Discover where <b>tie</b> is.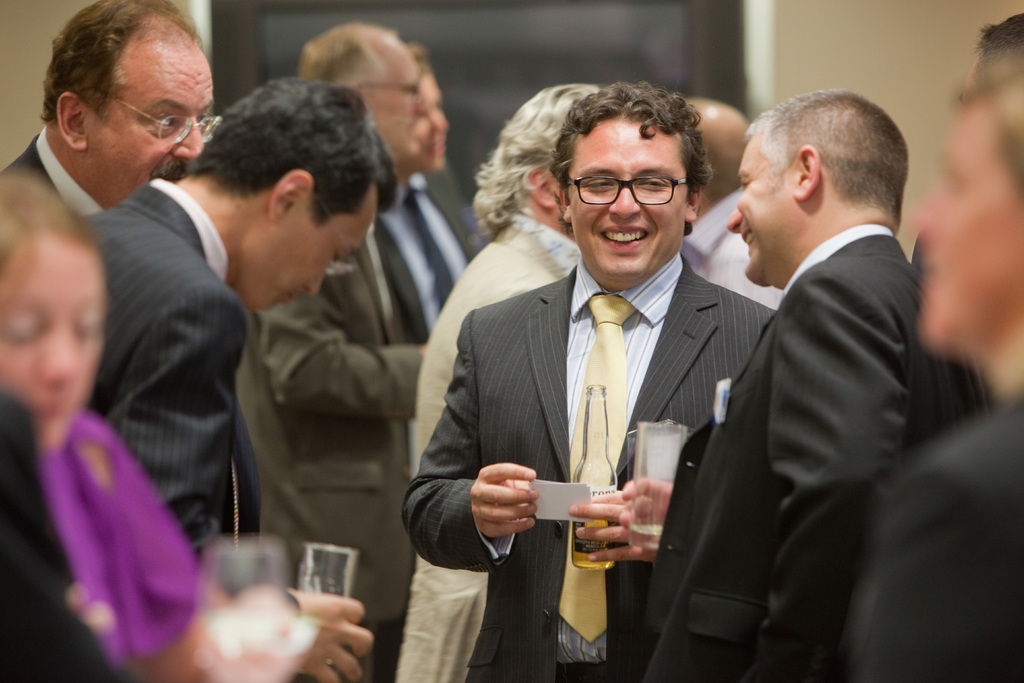
Discovered at bbox=(404, 186, 456, 315).
